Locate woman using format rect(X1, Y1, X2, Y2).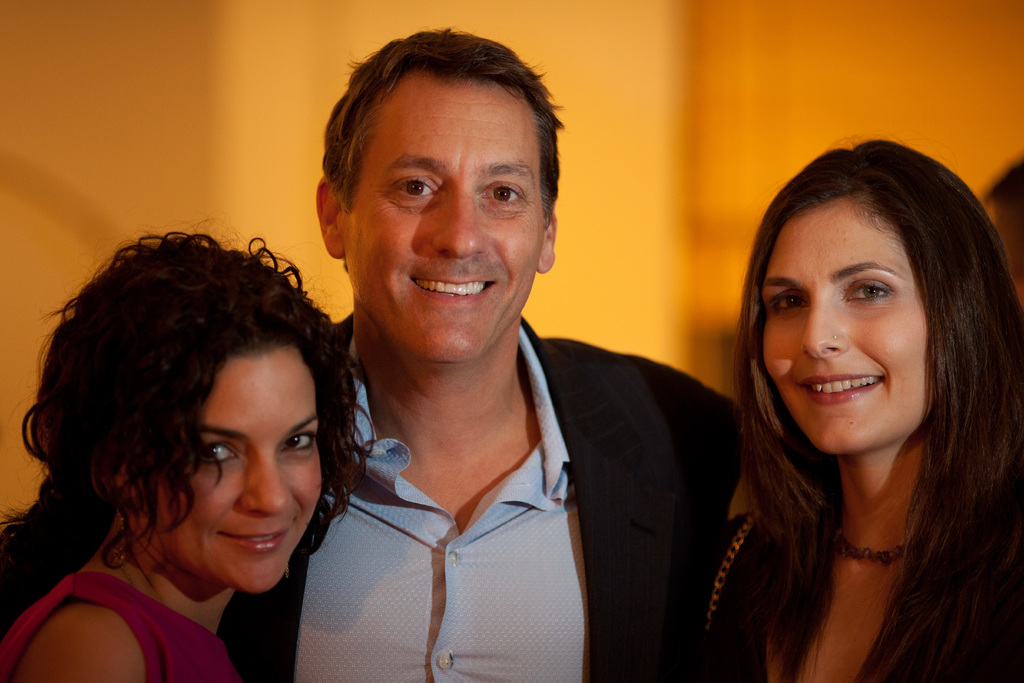
rect(709, 138, 1023, 682).
